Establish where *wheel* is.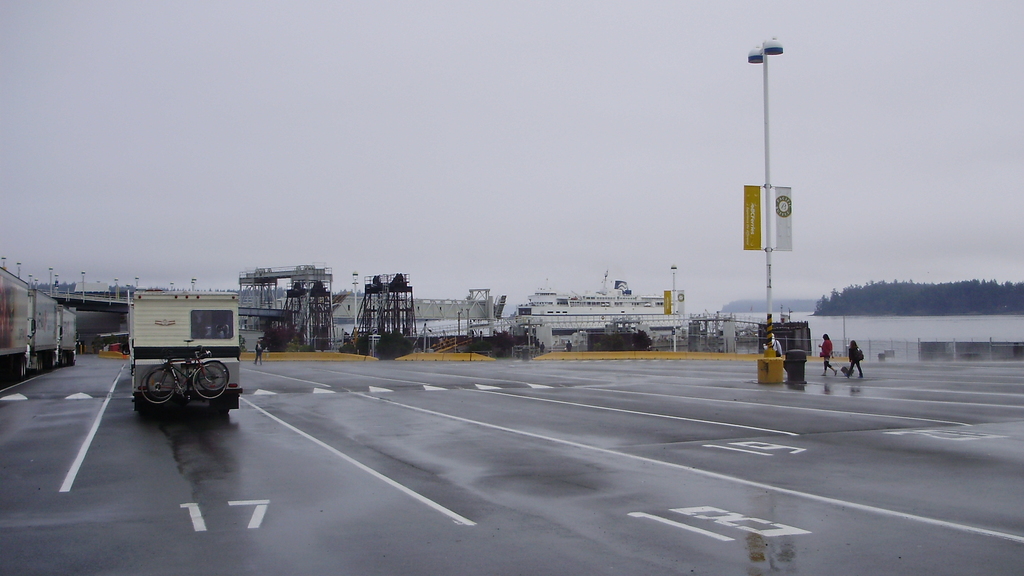
Established at 49, 354, 56, 368.
